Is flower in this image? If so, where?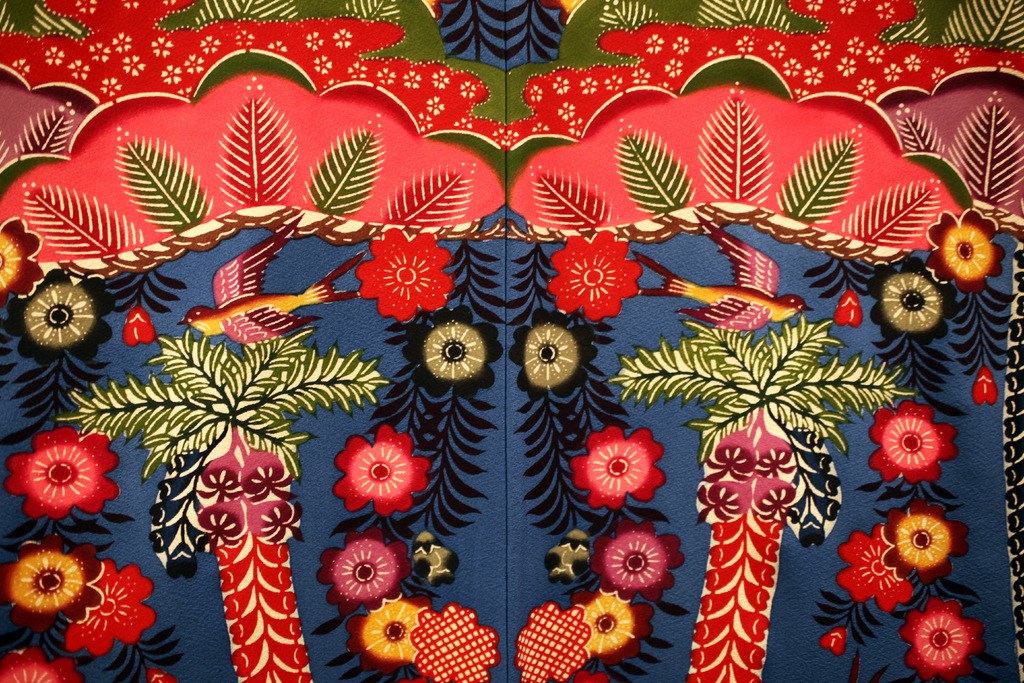
Yes, at 866, 257, 952, 346.
